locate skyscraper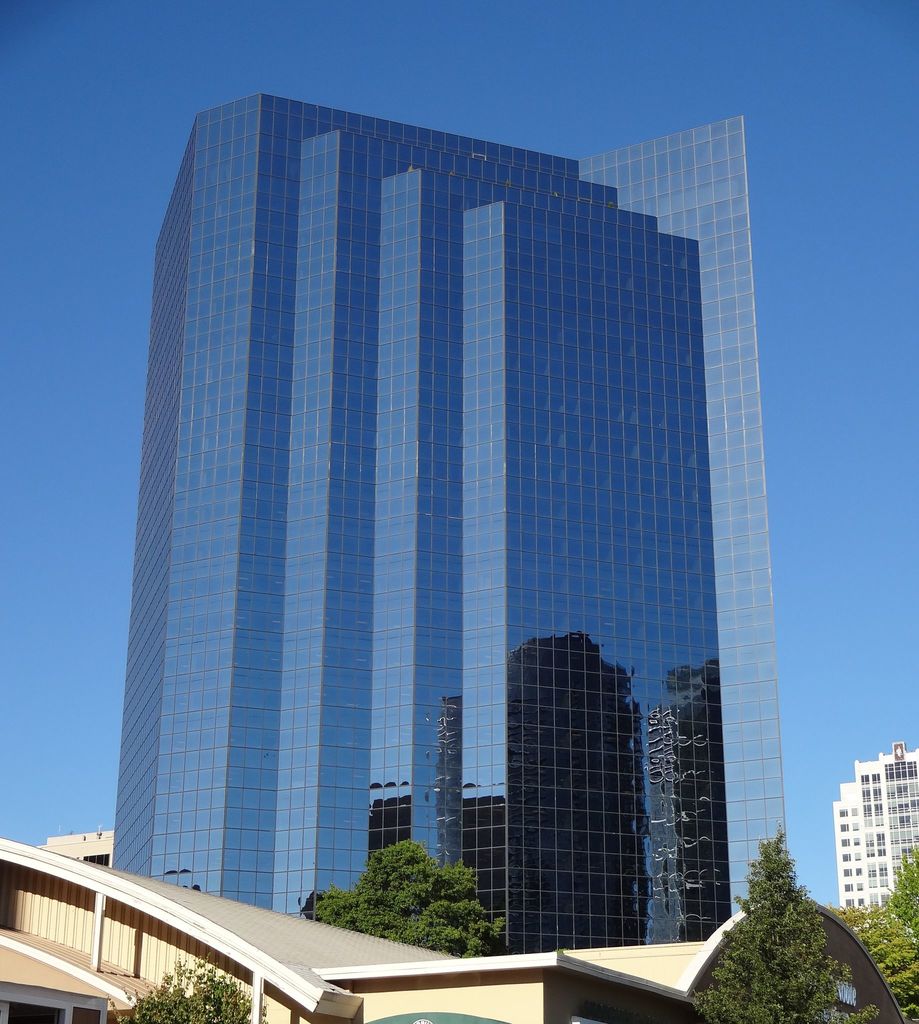
bbox(89, 99, 726, 959)
